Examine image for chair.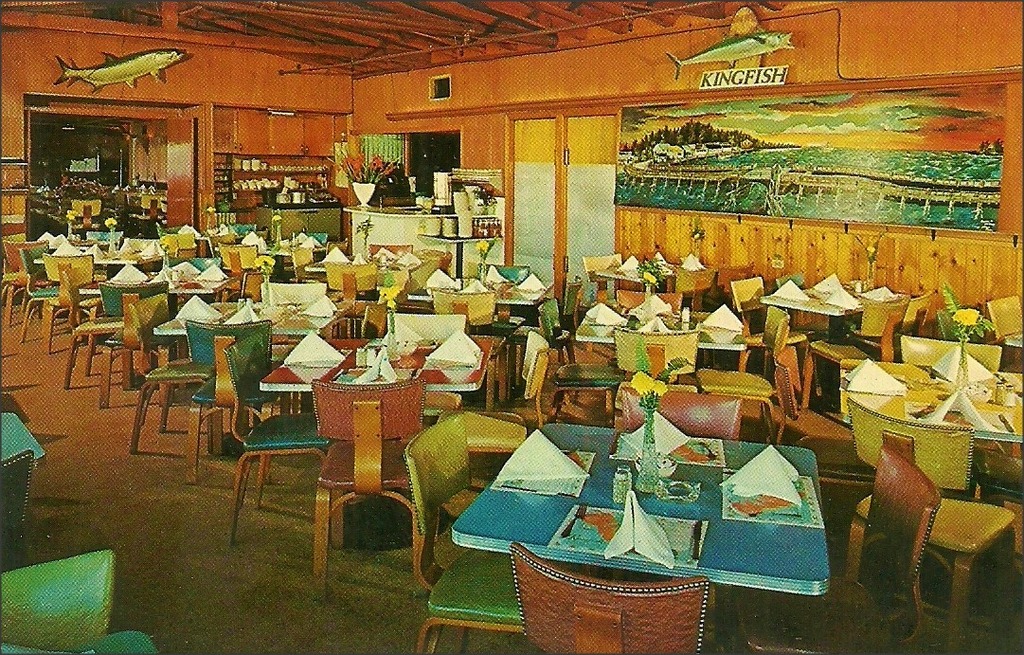
Examination result: pyautogui.locateOnScreen(700, 308, 794, 437).
